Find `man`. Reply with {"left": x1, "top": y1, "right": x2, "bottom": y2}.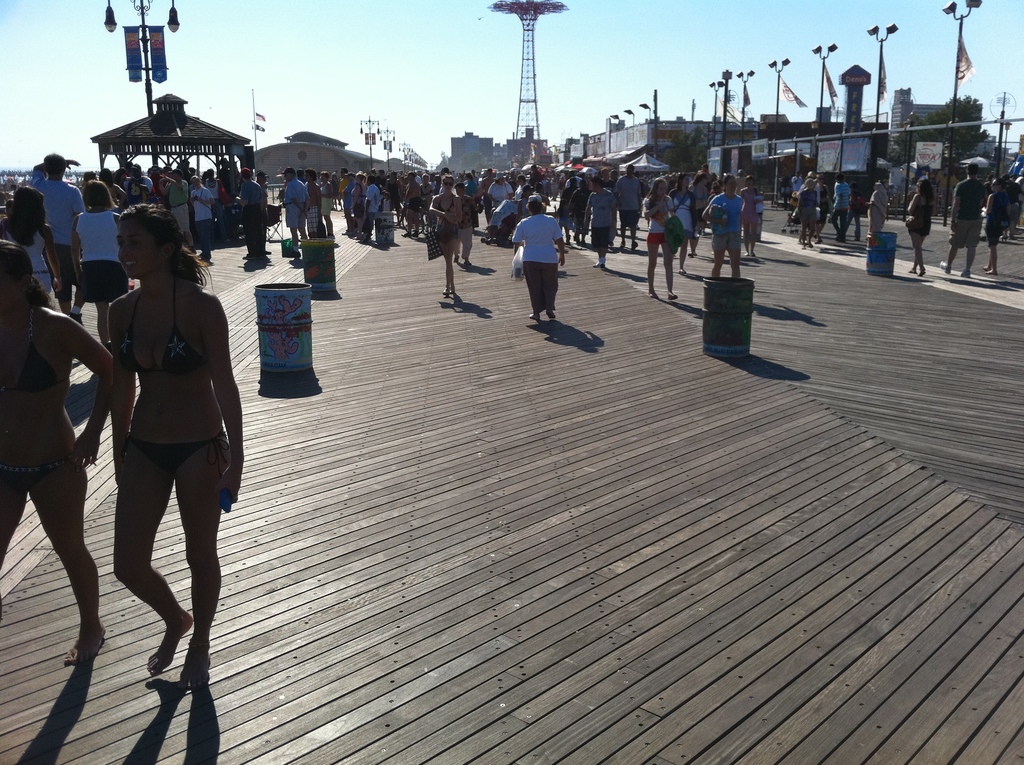
{"left": 29, "top": 153, "right": 81, "bottom": 318}.
